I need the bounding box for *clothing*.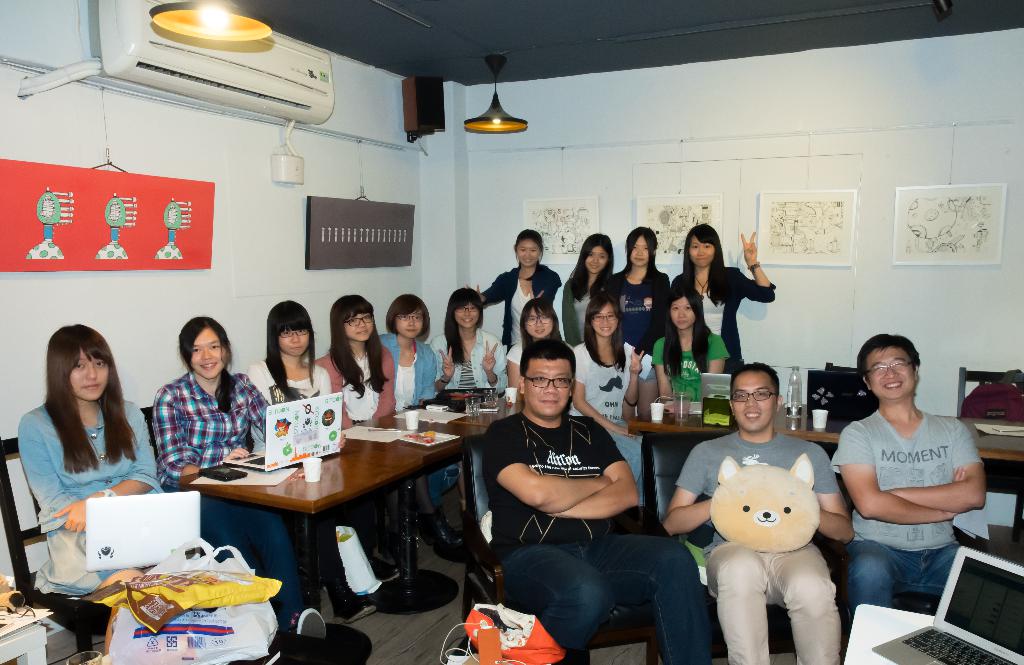
Here it is: <box>146,367,292,622</box>.
